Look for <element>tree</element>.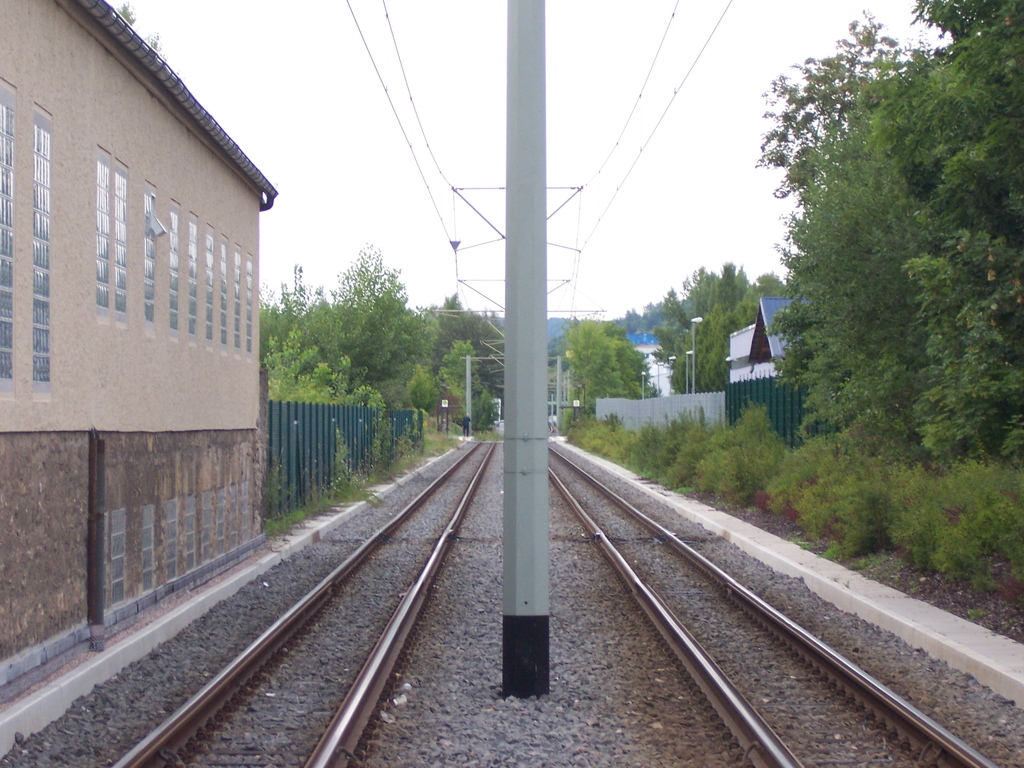
Found: 557,320,660,403.
